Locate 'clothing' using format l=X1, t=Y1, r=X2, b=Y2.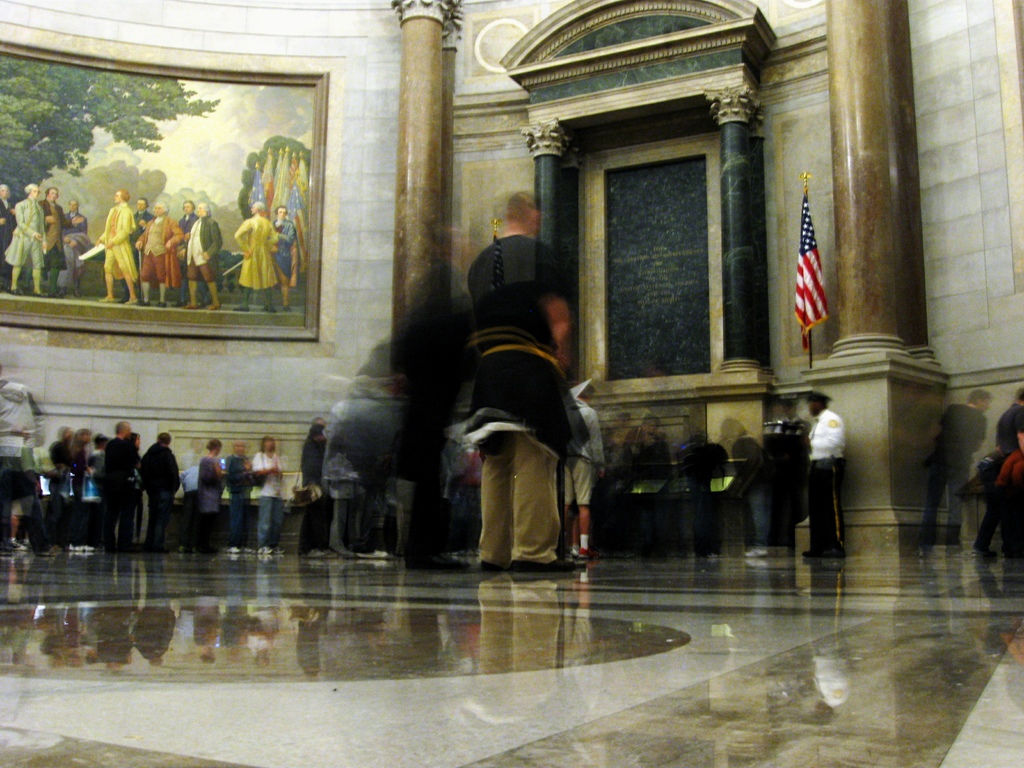
l=221, t=452, r=257, b=554.
